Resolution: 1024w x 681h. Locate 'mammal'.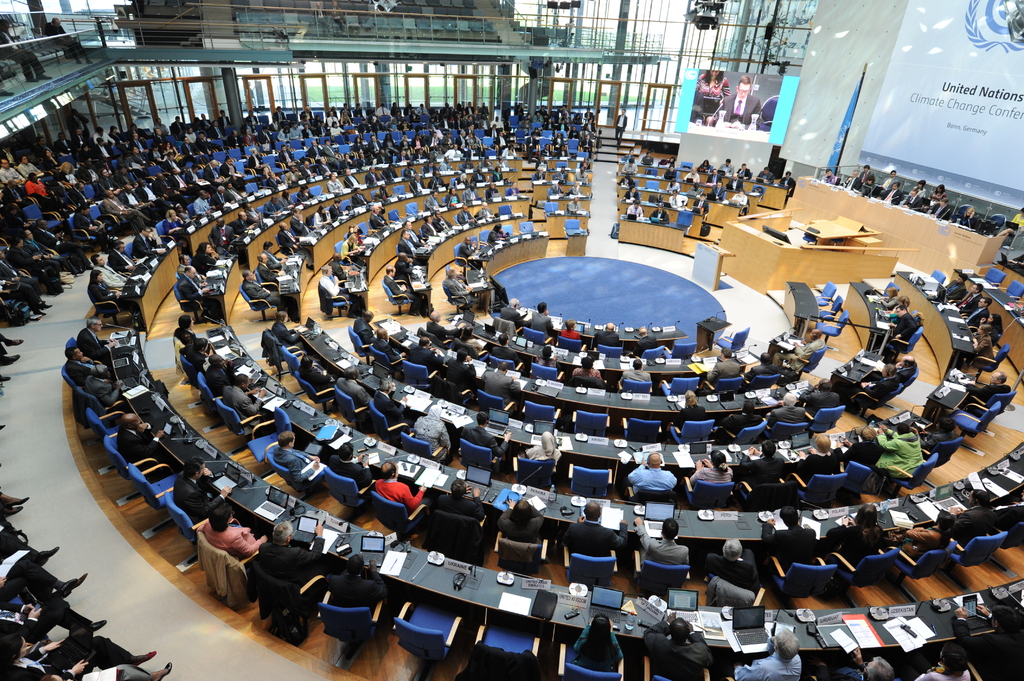
[left=930, top=182, right=951, bottom=204].
